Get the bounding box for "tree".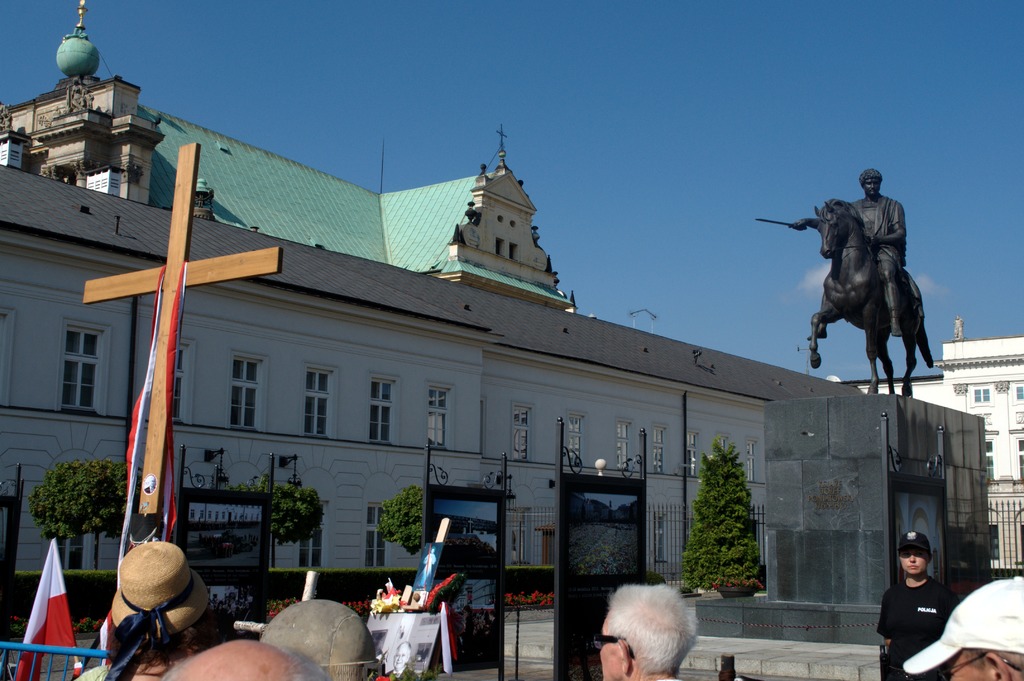
<box>373,489,460,548</box>.
